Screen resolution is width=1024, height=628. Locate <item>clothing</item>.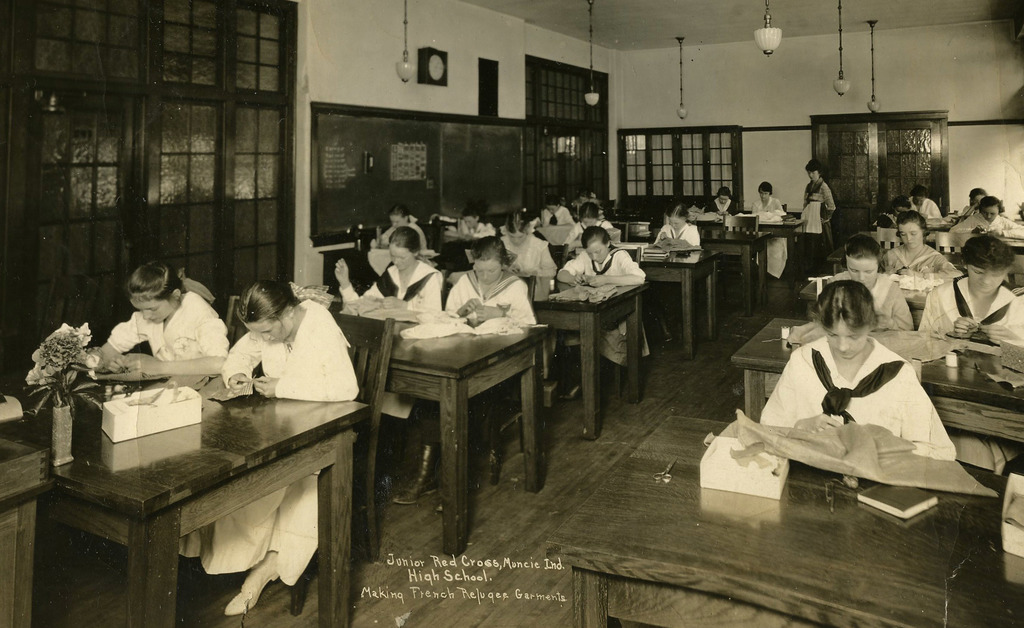
911,196,940,222.
